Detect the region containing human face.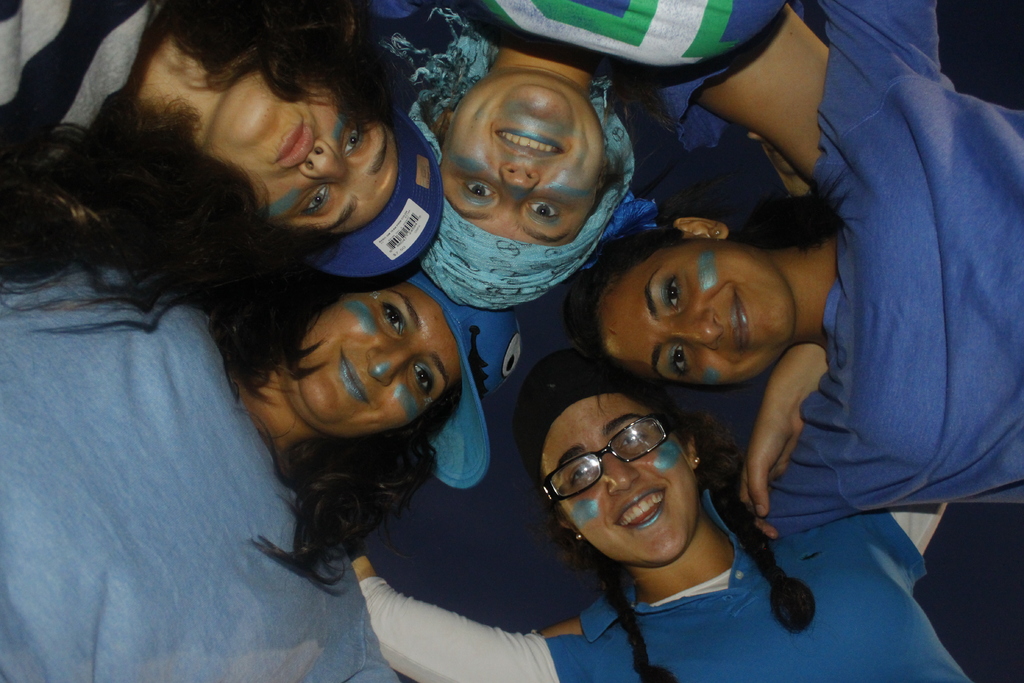
x1=440 y1=66 x2=607 y2=244.
